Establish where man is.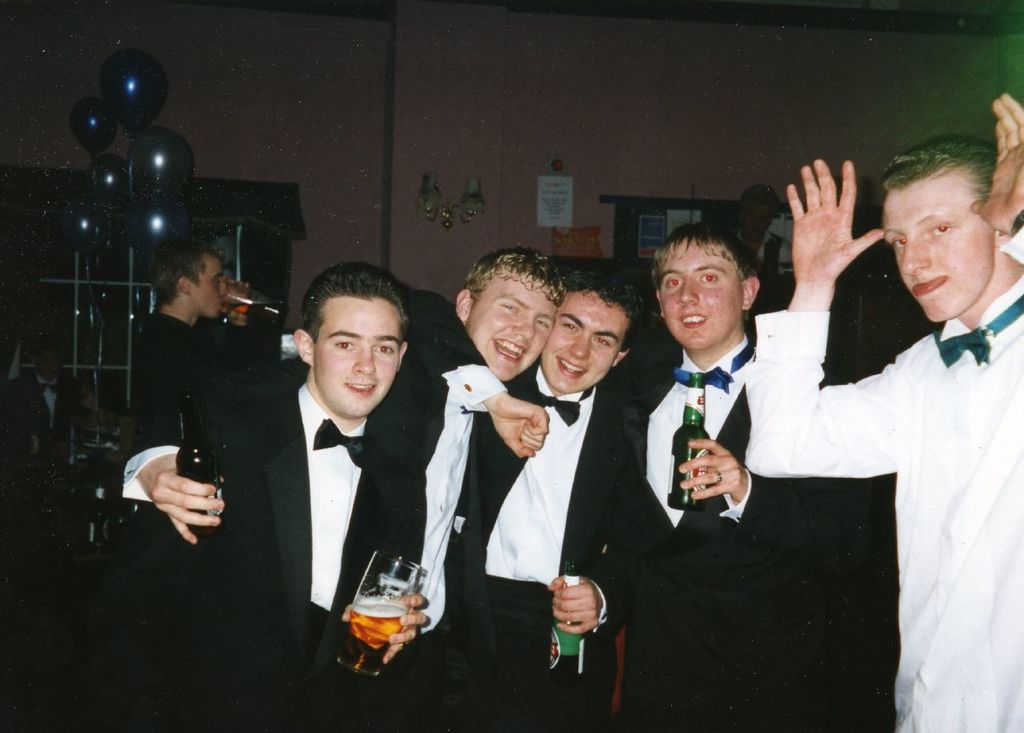
Established at detection(716, 181, 807, 339).
